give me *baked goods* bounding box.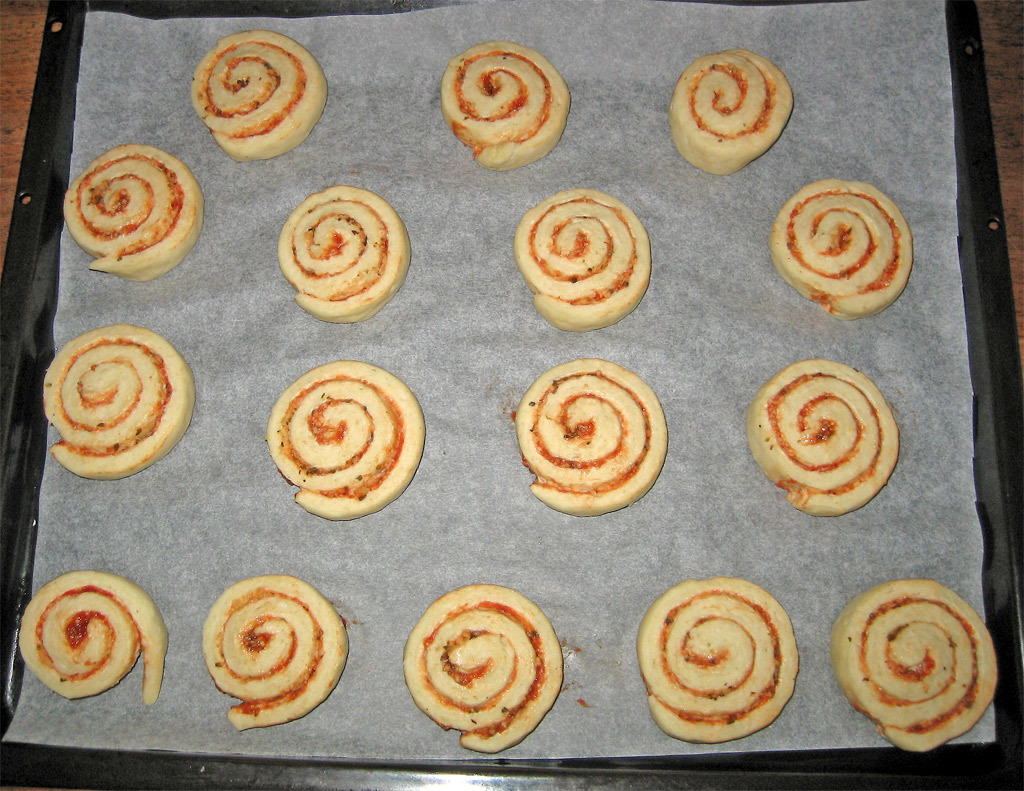
[759, 363, 901, 491].
